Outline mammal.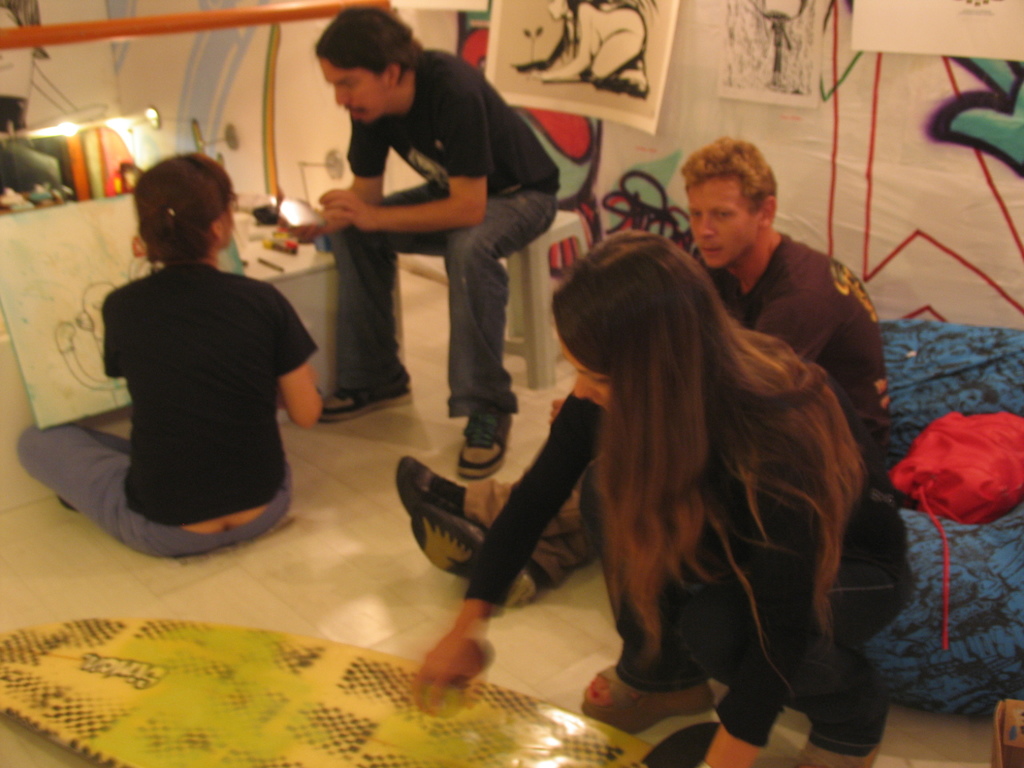
Outline: {"x1": 398, "y1": 136, "x2": 881, "y2": 615}.
